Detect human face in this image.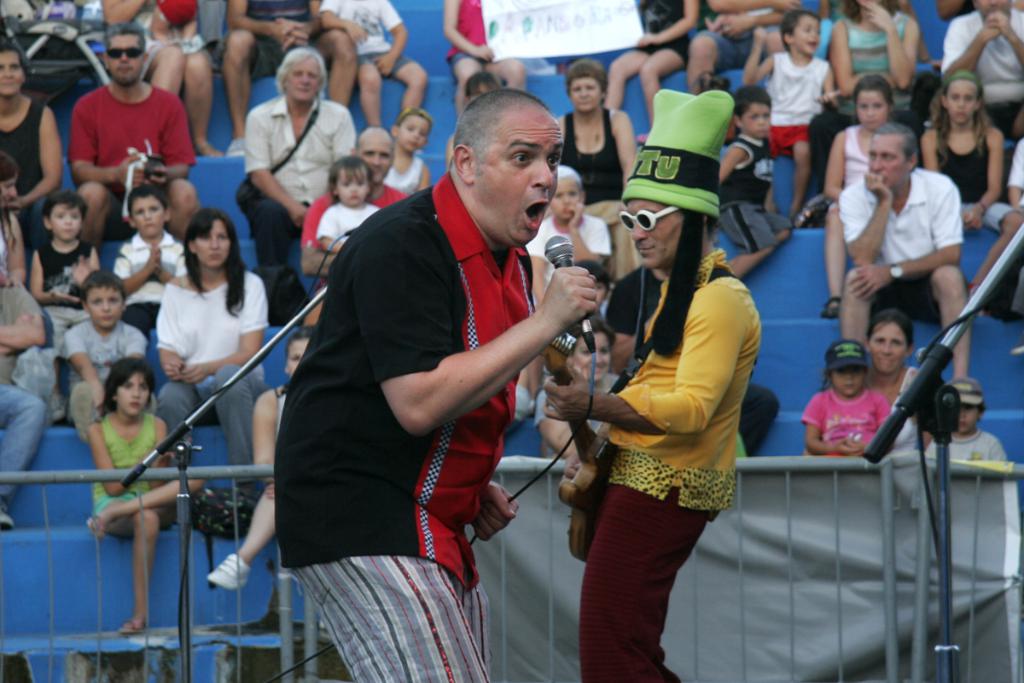
Detection: region(49, 201, 83, 242).
